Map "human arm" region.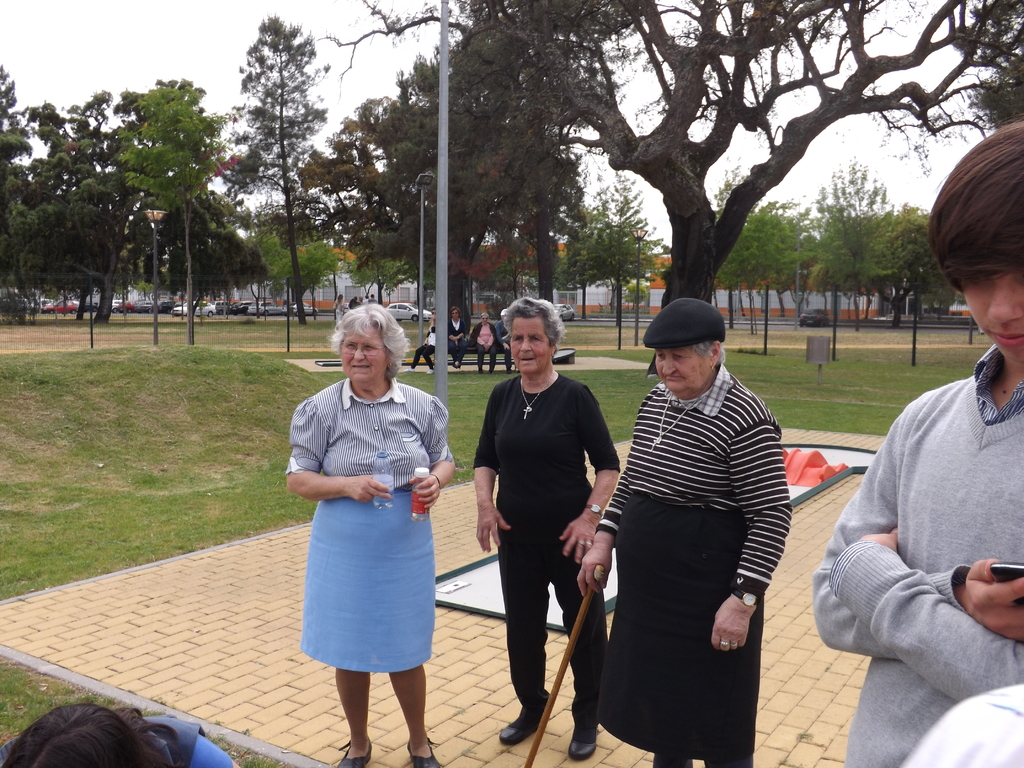
Mapped to left=282, top=399, right=397, bottom=505.
